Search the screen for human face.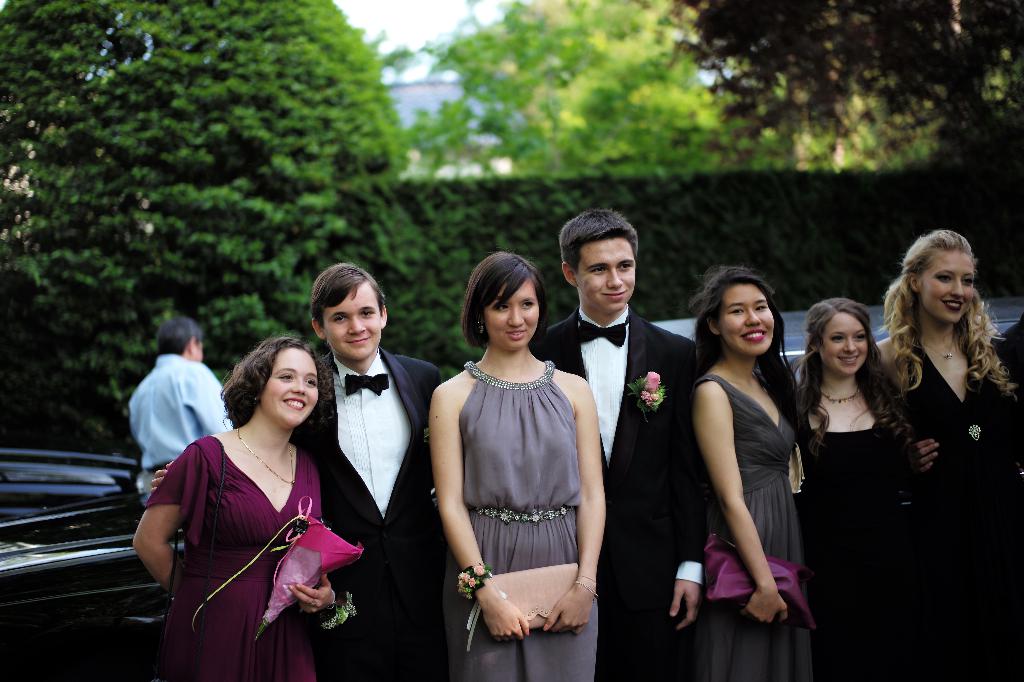
Found at [922,252,977,326].
